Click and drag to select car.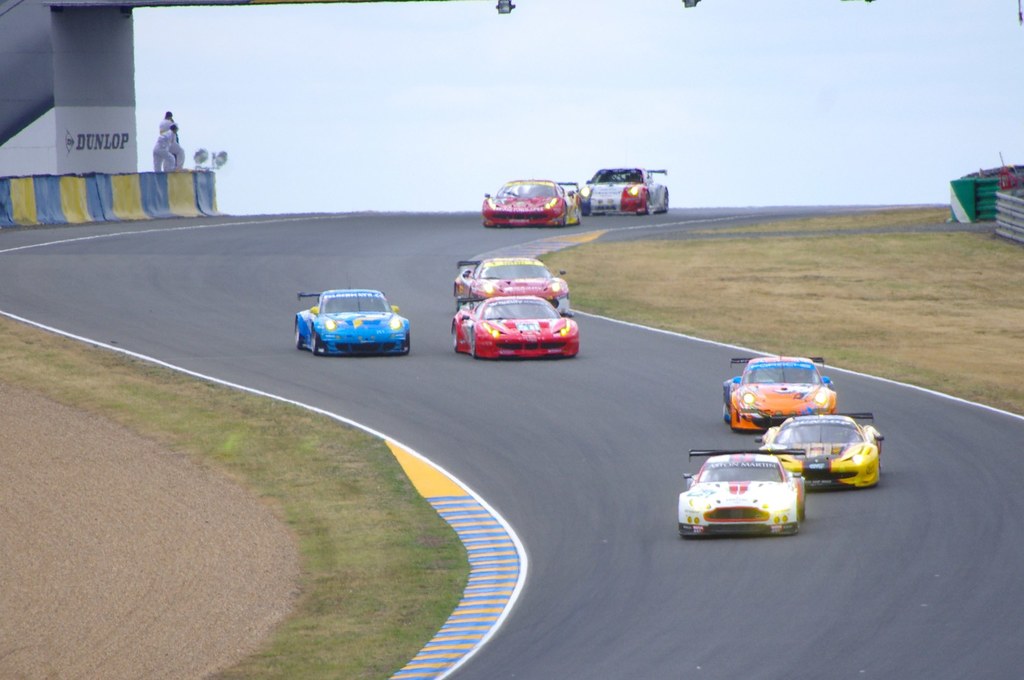
Selection: locate(451, 254, 578, 302).
